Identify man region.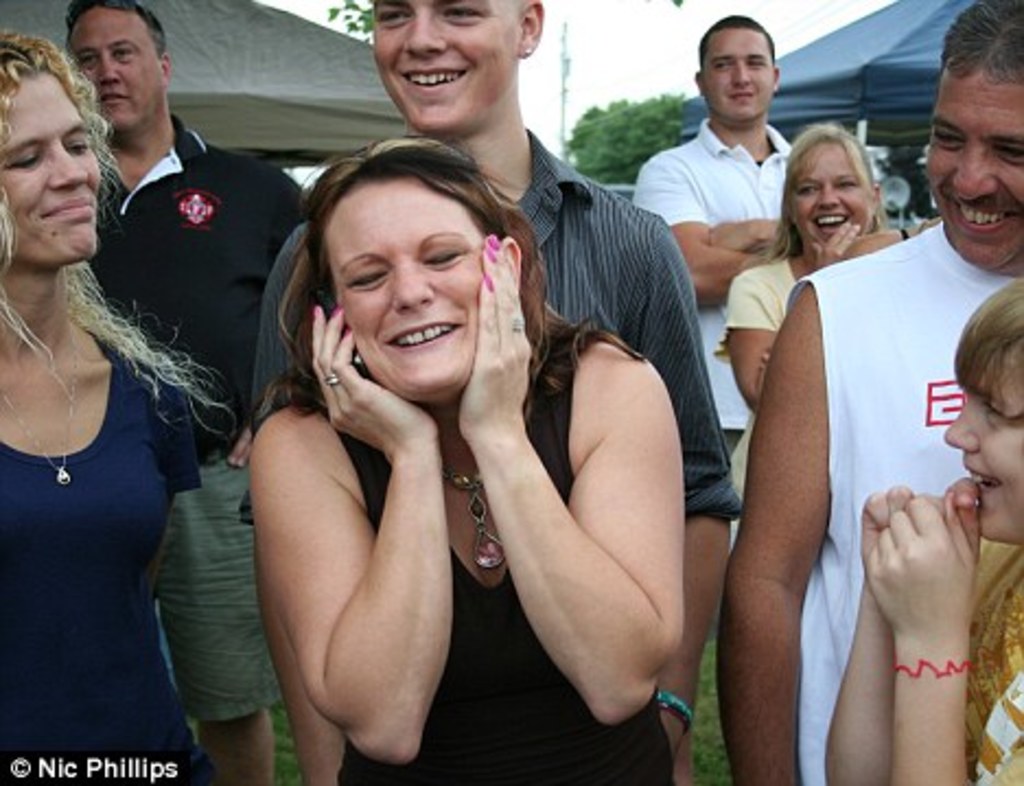
Region: bbox(689, 48, 996, 785).
